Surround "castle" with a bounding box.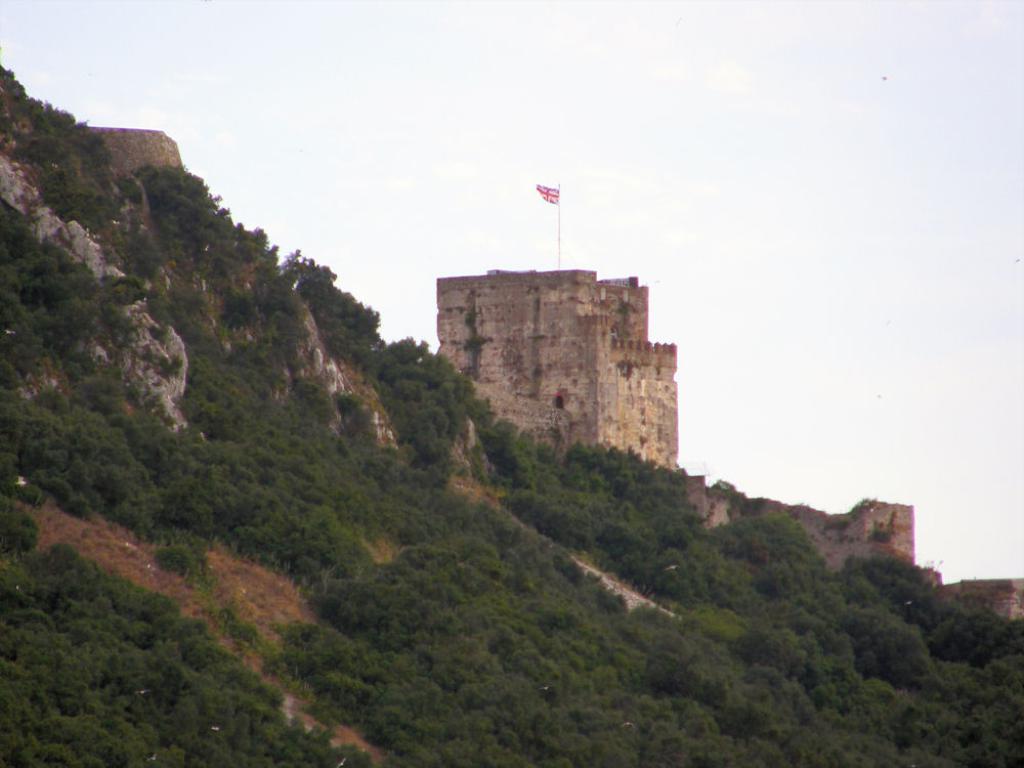
<region>434, 175, 1023, 615</region>.
